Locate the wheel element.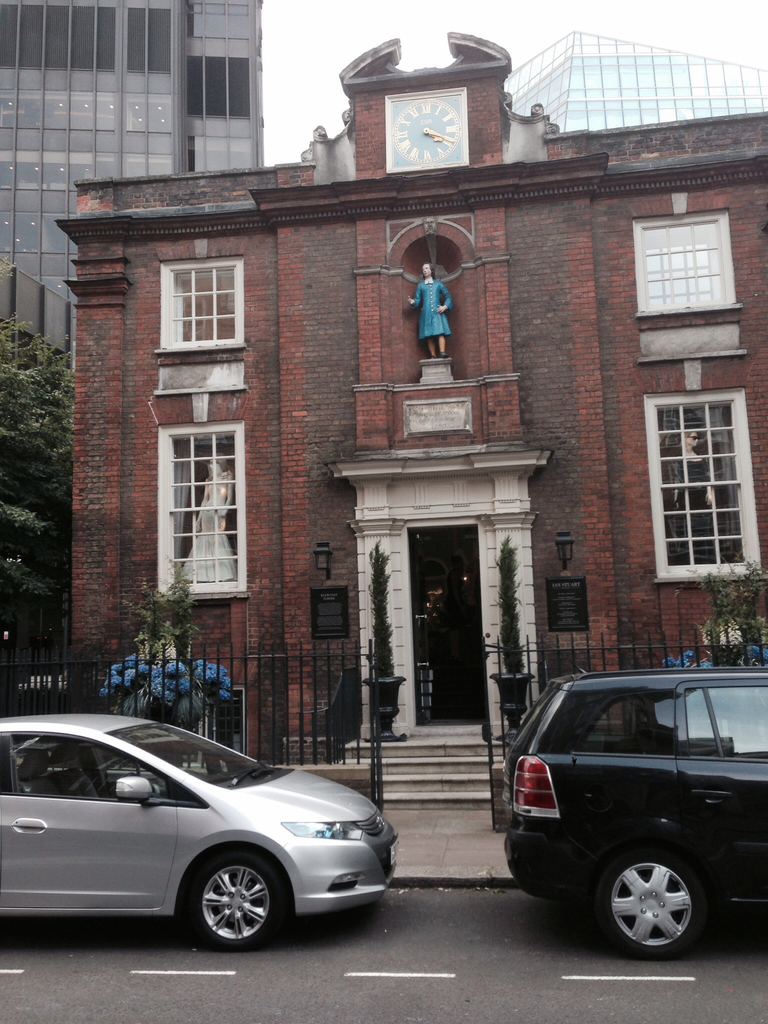
Element bbox: {"left": 189, "top": 850, "right": 280, "bottom": 951}.
